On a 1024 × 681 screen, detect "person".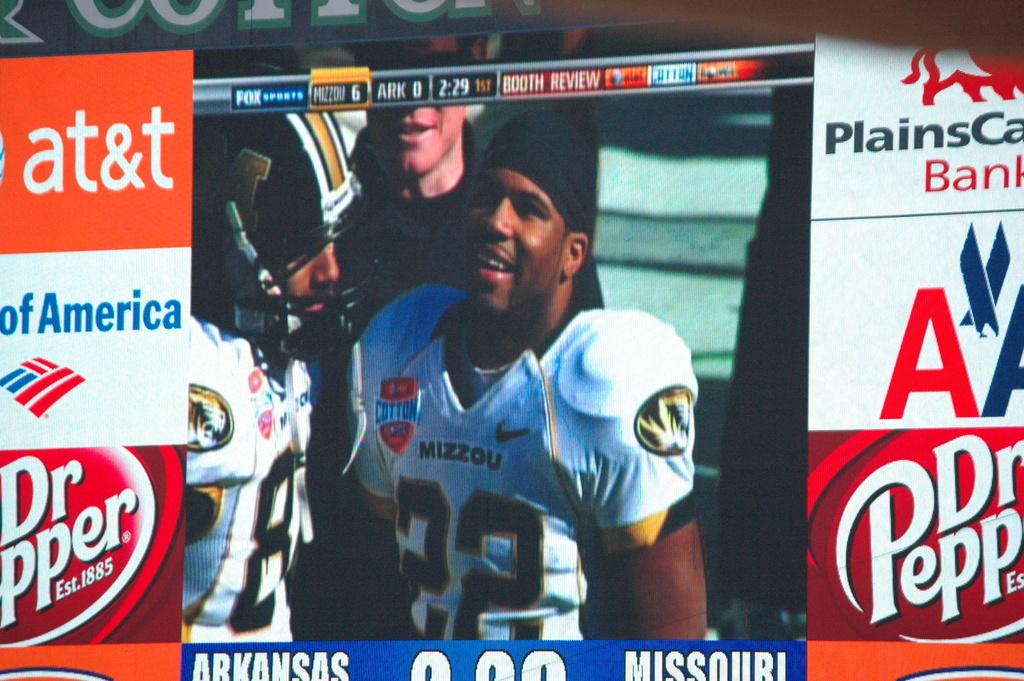
<region>336, 101, 604, 647</region>.
